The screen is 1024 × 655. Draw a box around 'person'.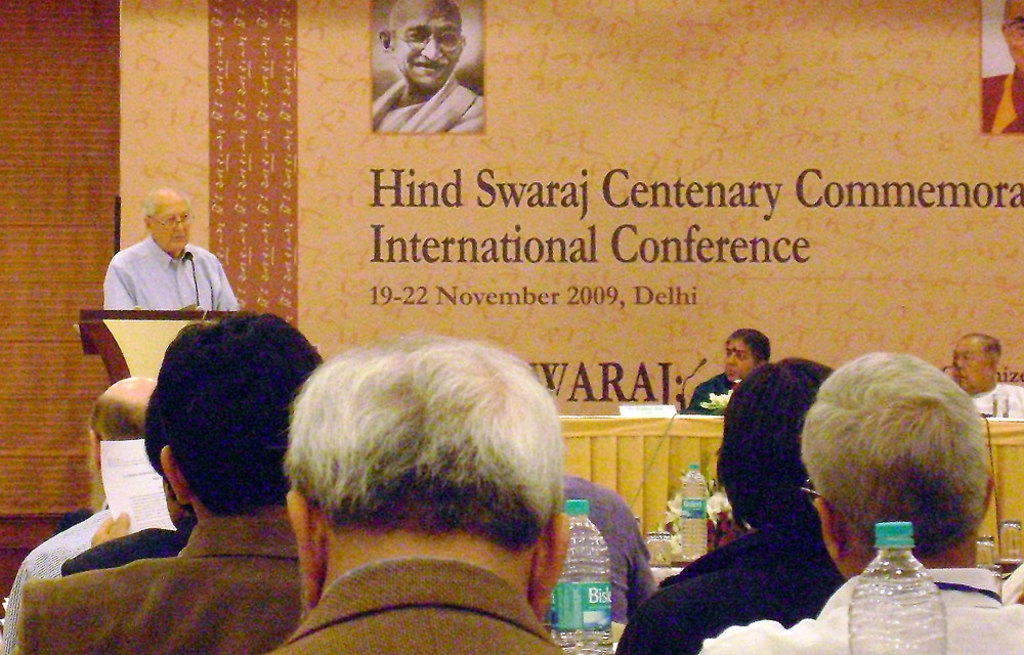
<box>102,184,240,307</box>.
